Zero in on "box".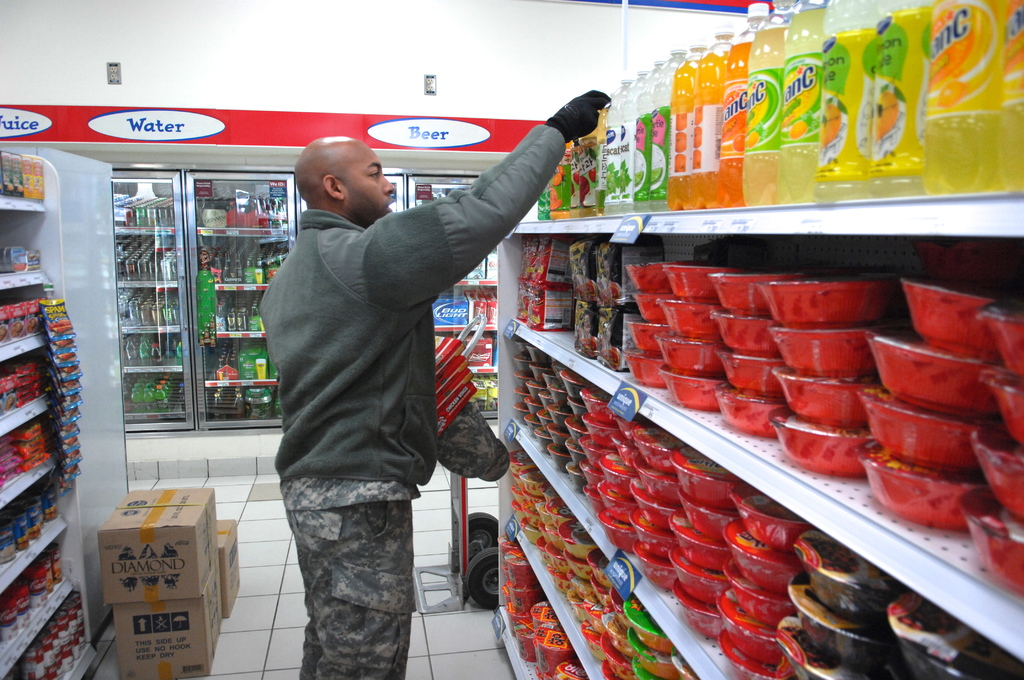
Zeroed in: Rect(214, 518, 241, 619).
